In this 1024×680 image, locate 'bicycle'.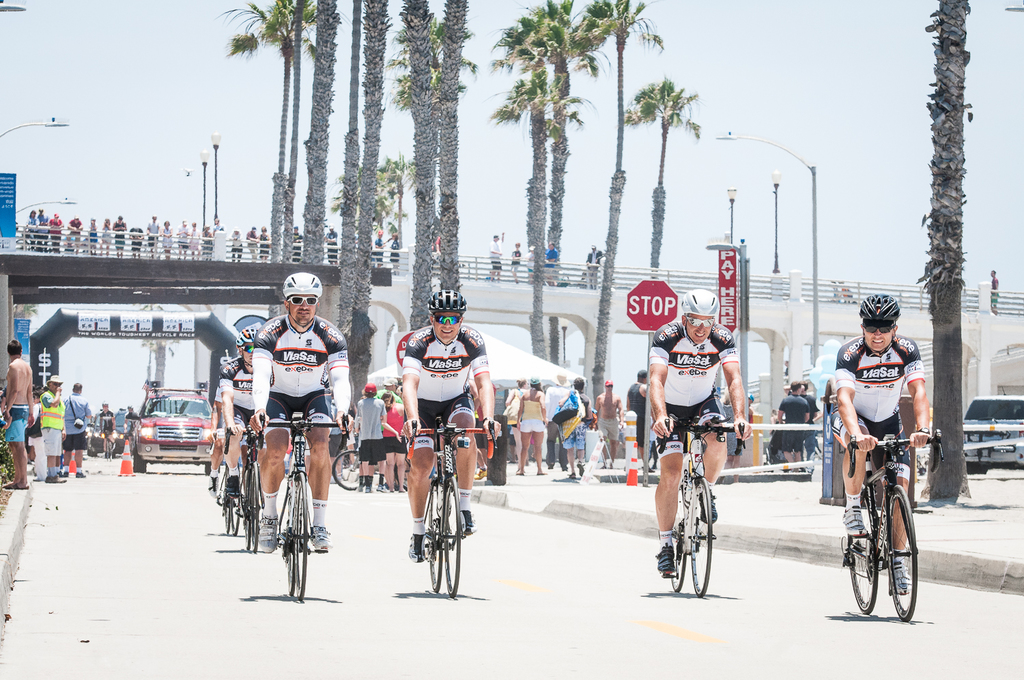
Bounding box: bbox=[99, 426, 116, 462].
